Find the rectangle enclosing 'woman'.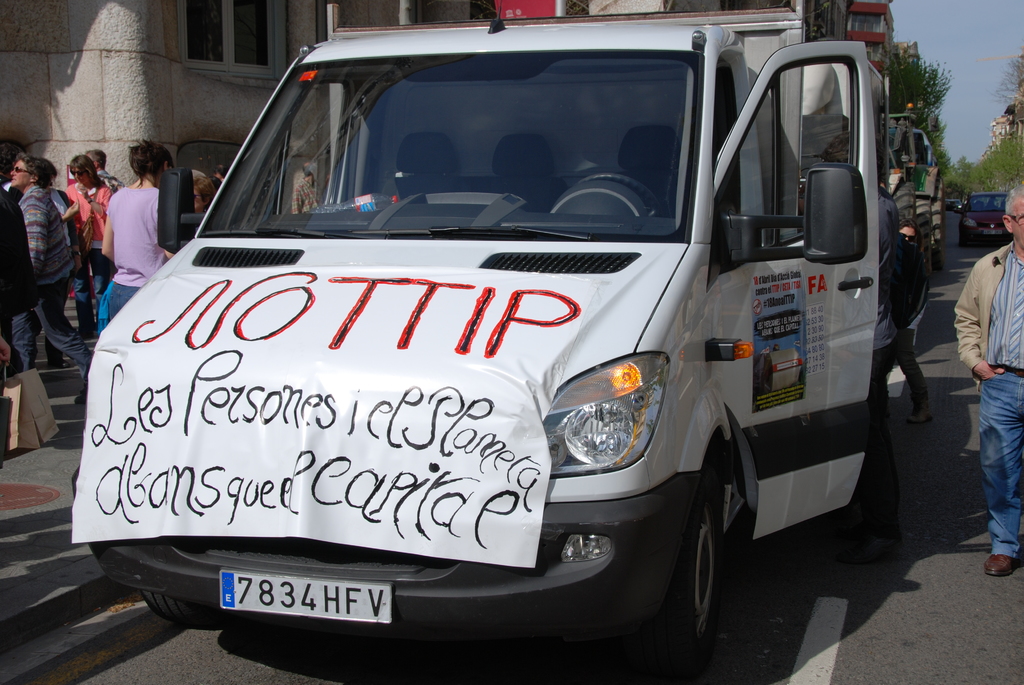
<bbox>1, 135, 87, 403</bbox>.
